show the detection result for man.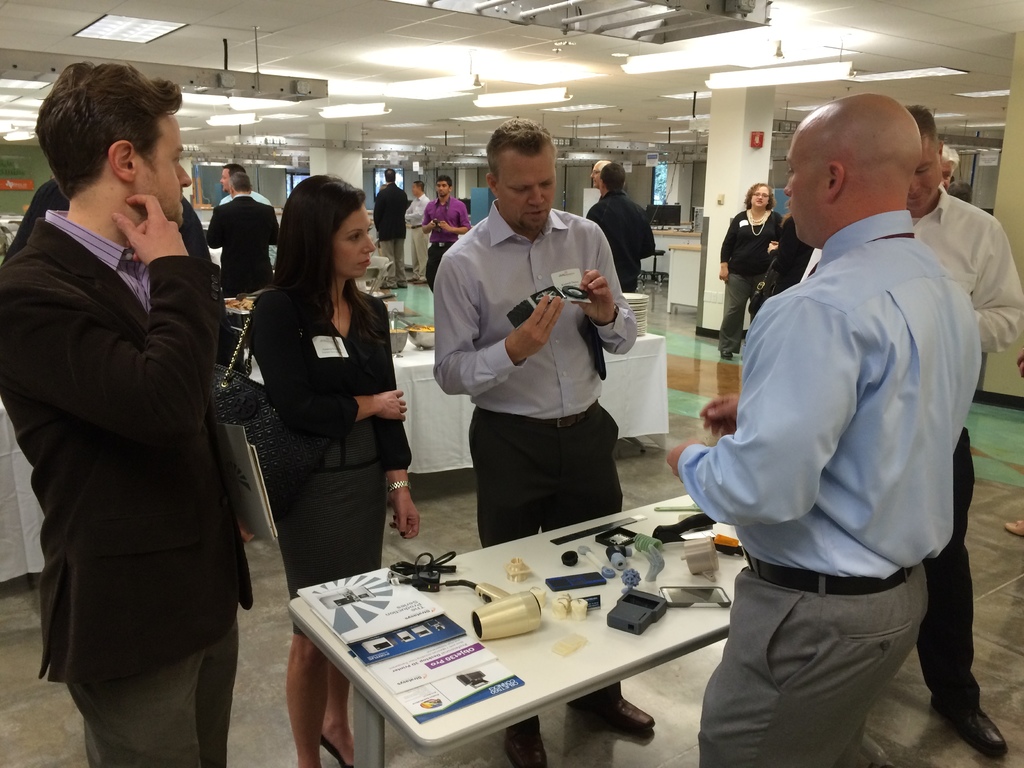
(left=788, top=99, right=1014, bottom=766).
